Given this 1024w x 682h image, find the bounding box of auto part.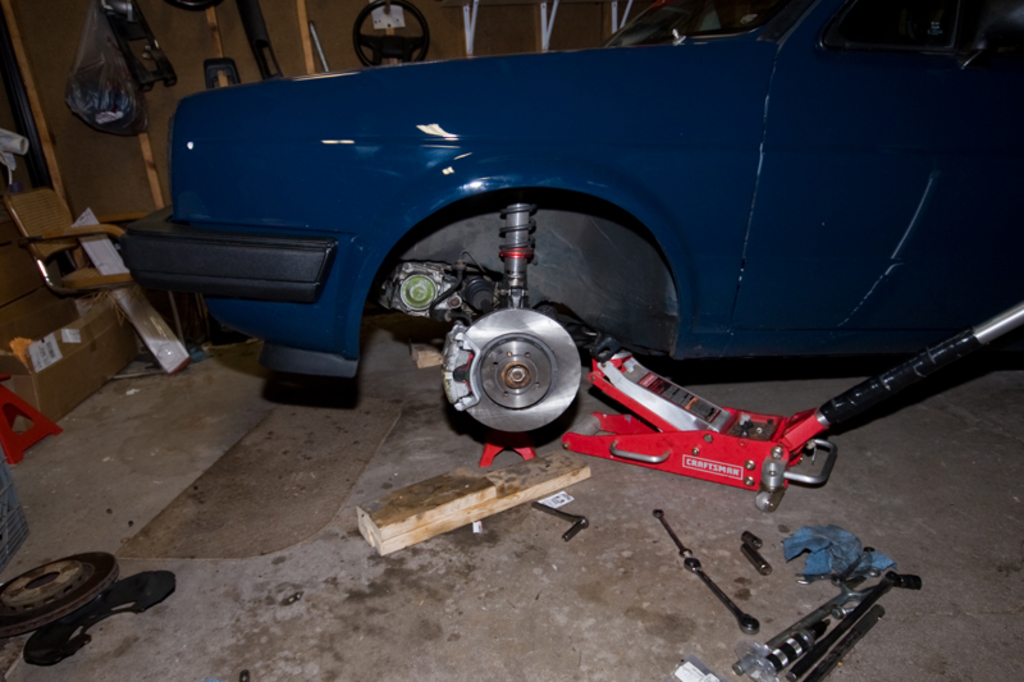
352:3:431:70.
